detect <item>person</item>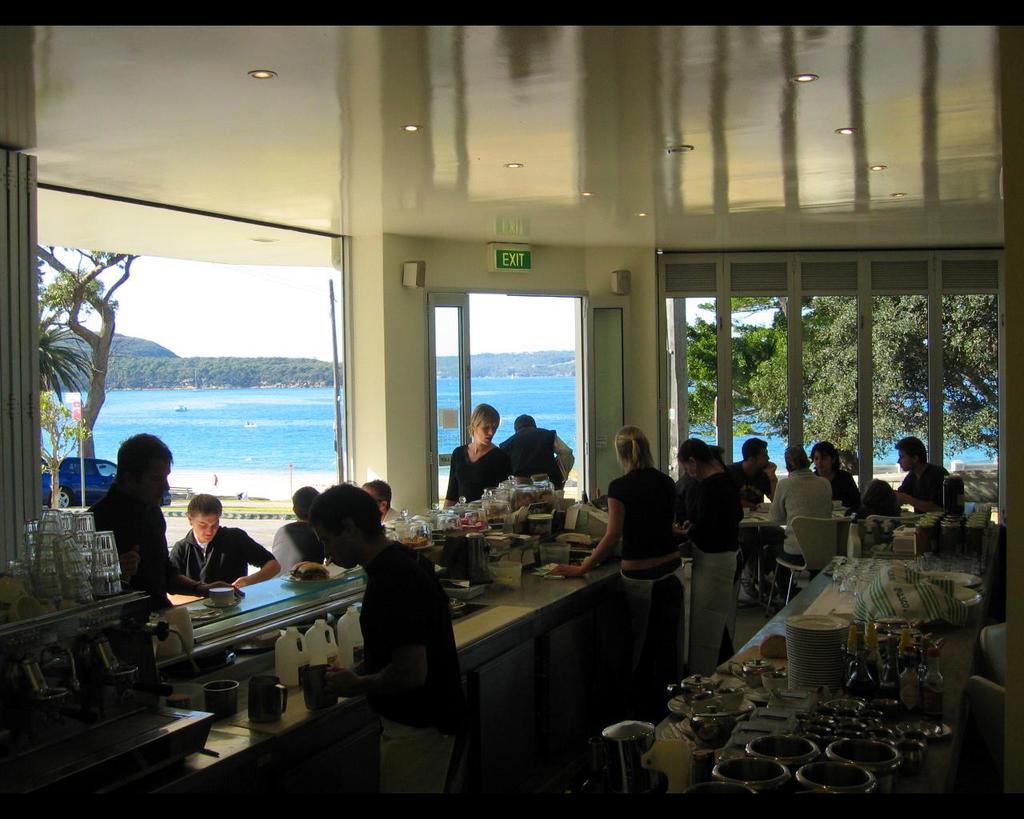
897 439 944 507
